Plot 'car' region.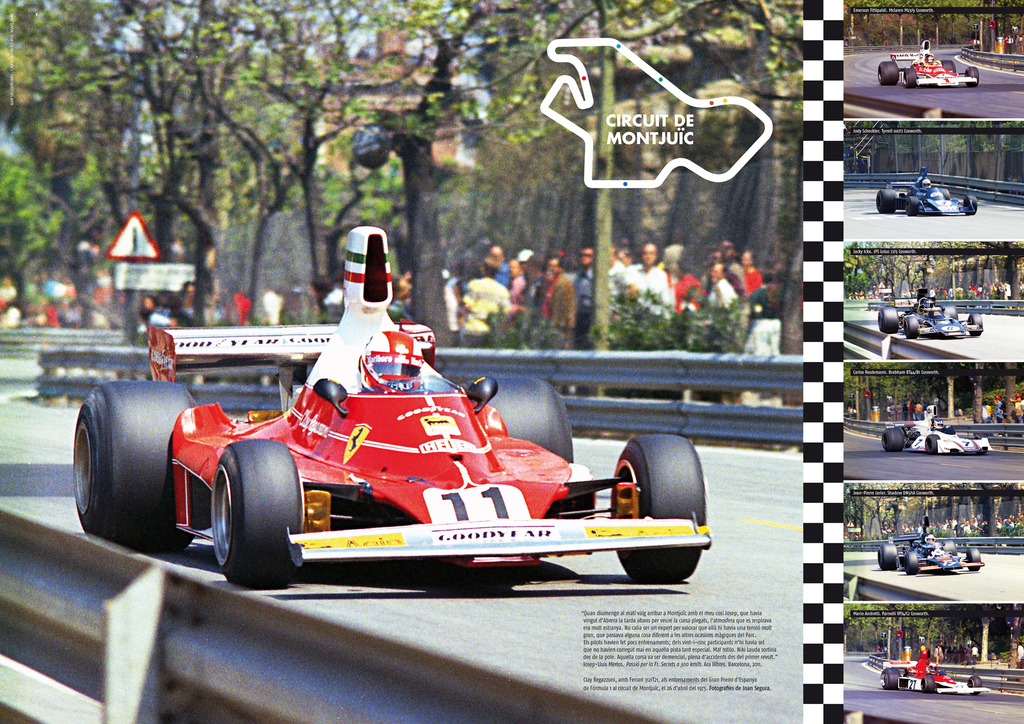
Plotted at detection(881, 419, 993, 458).
